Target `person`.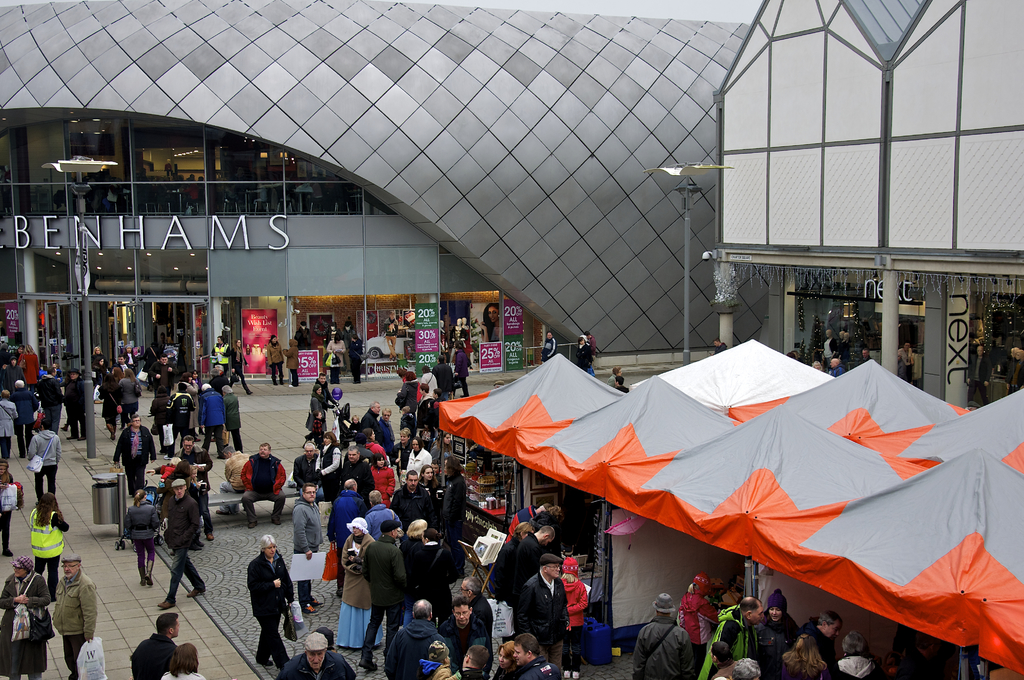
Target region: [439,462,461,529].
